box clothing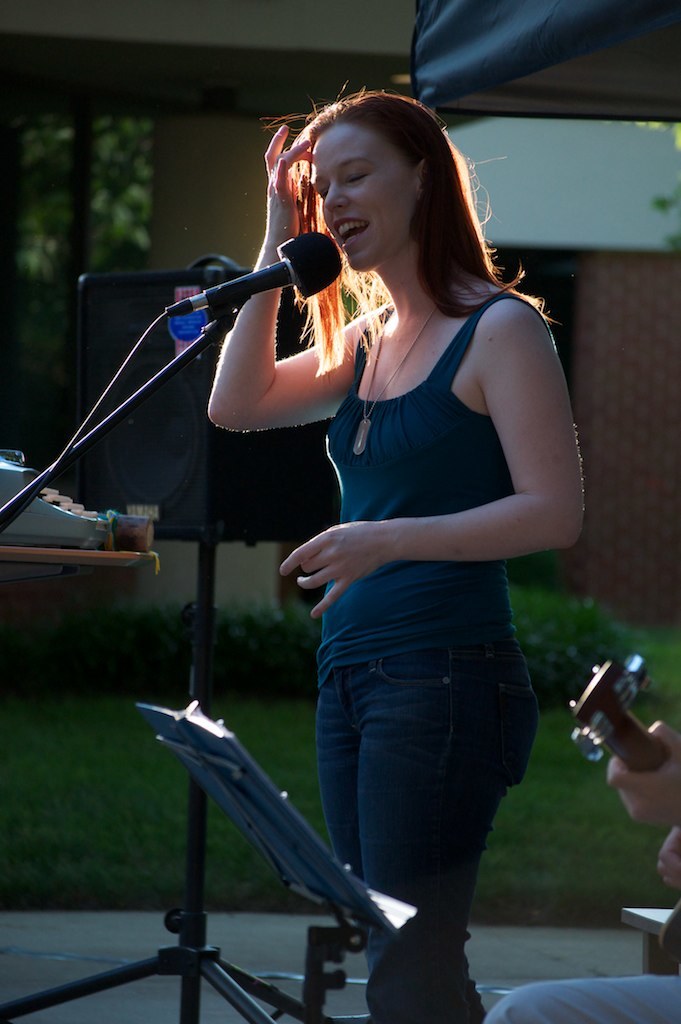
257 296 516 1023
